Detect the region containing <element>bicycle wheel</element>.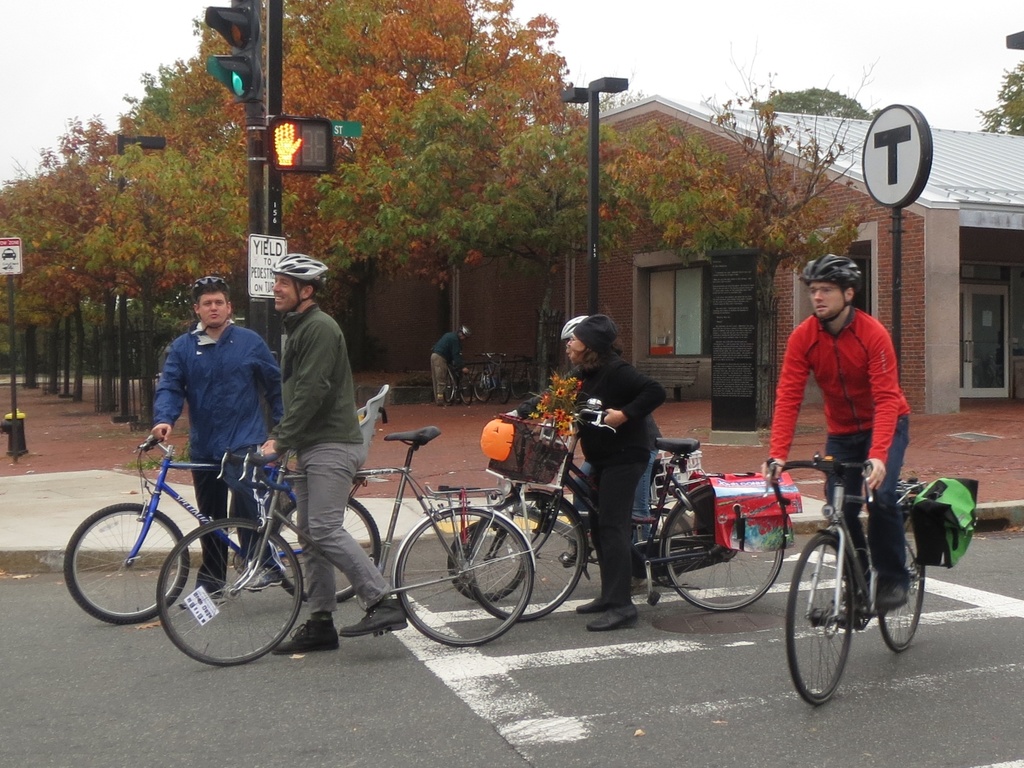
rect(663, 486, 788, 621).
